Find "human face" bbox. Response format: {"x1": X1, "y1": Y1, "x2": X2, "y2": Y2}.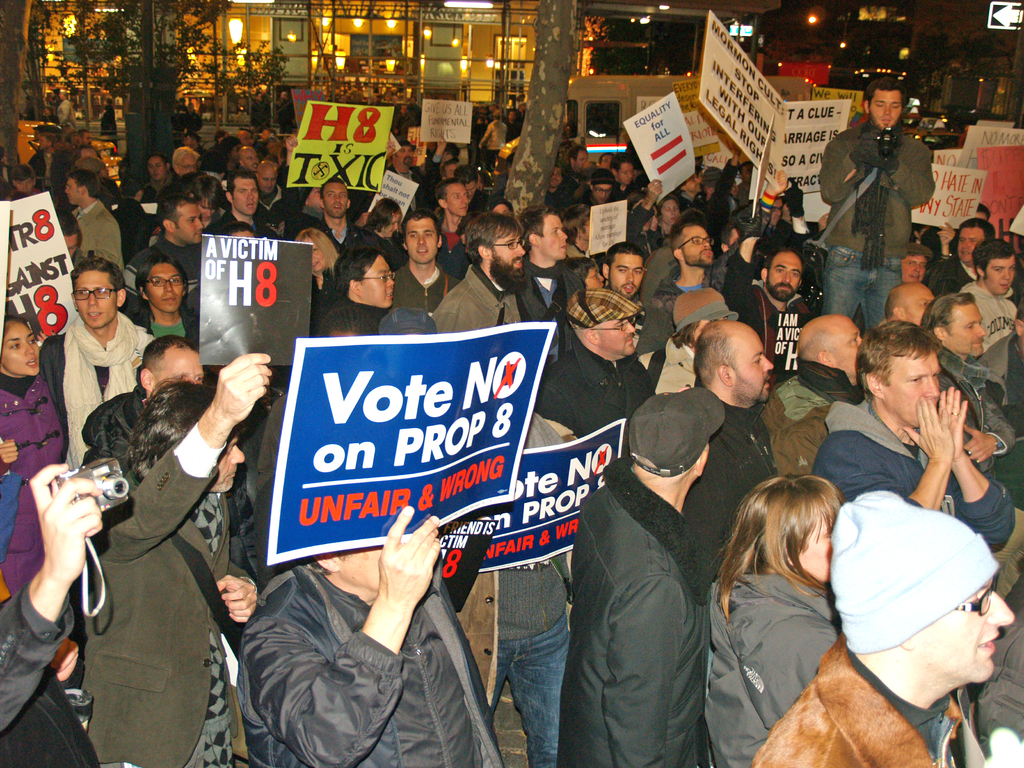
{"x1": 63, "y1": 232, "x2": 77, "y2": 257}.
